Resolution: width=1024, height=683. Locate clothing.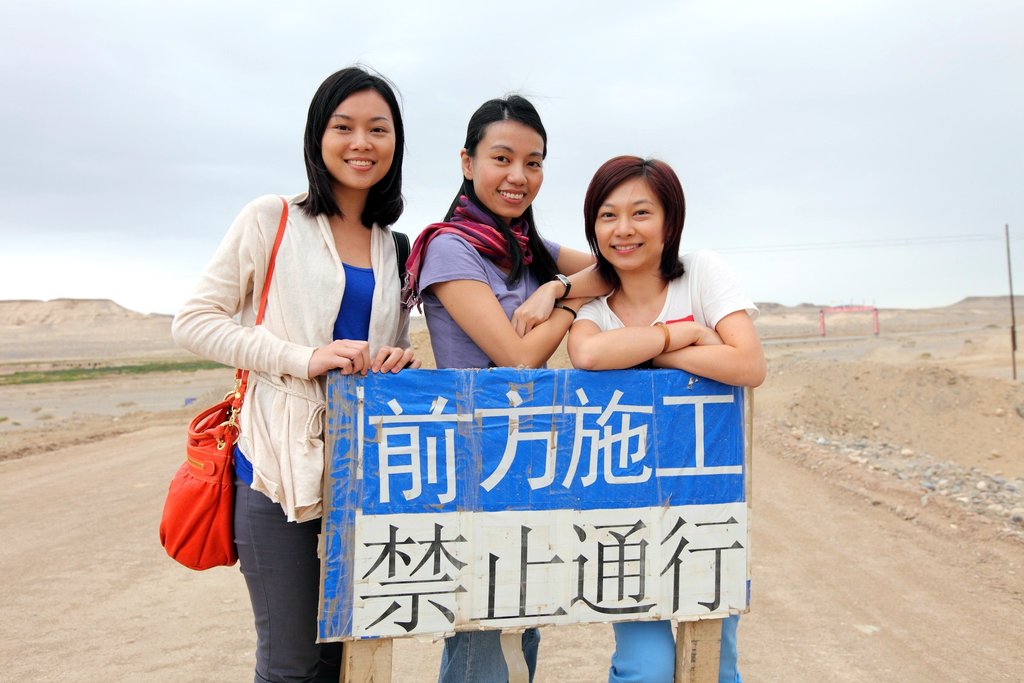
bbox(438, 627, 541, 681).
